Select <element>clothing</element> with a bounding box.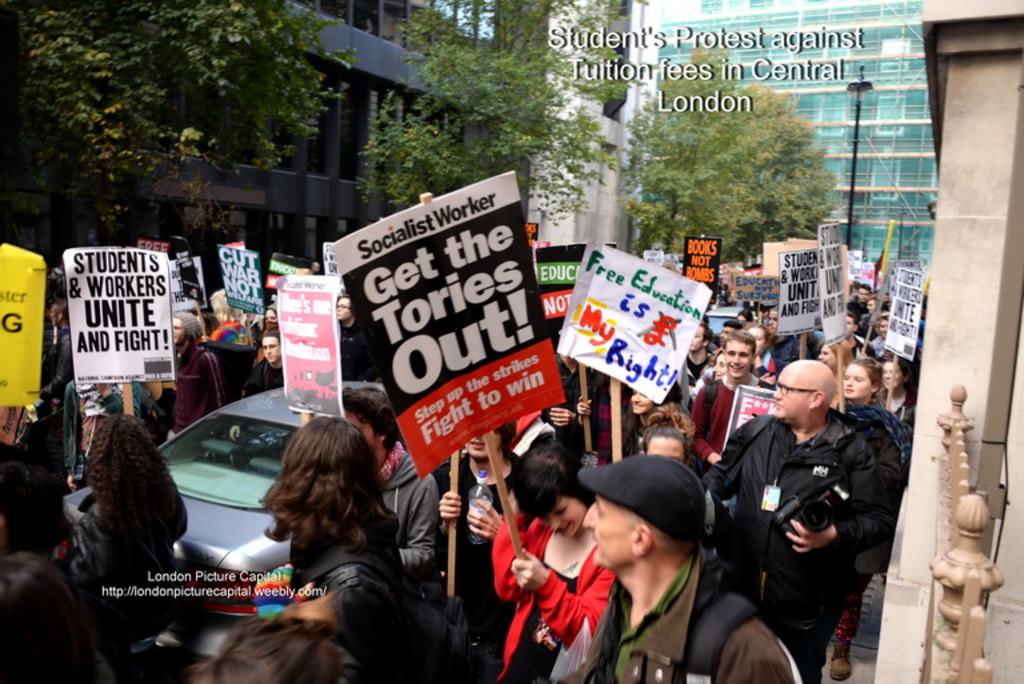
Rect(289, 516, 404, 588).
